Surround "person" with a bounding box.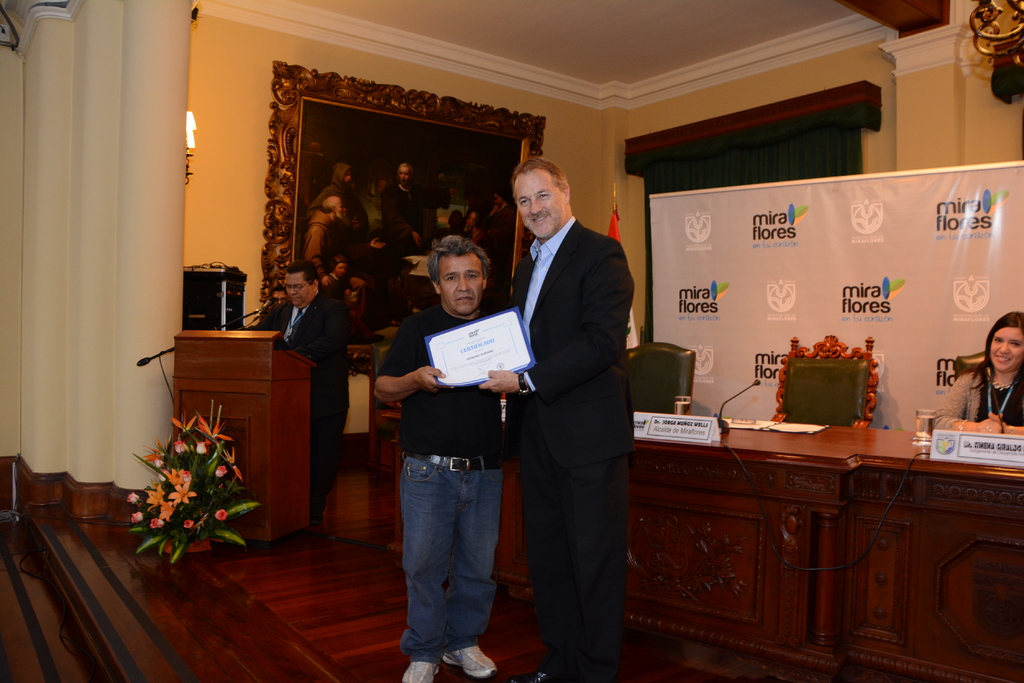
(481, 165, 634, 682).
